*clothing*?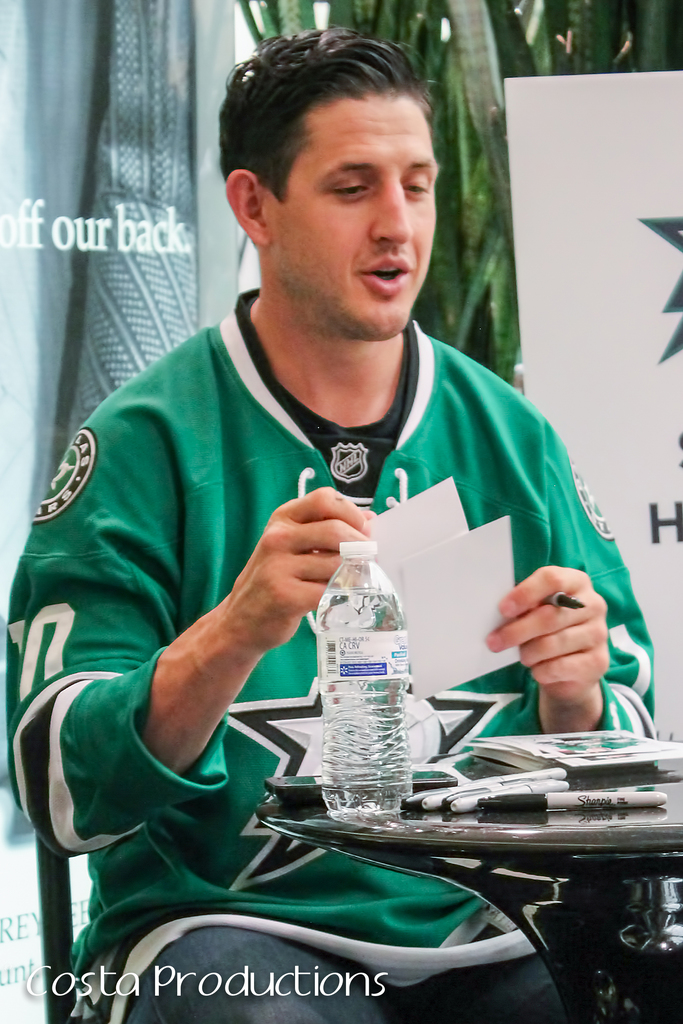
<bbox>8, 36, 673, 1018</bbox>
